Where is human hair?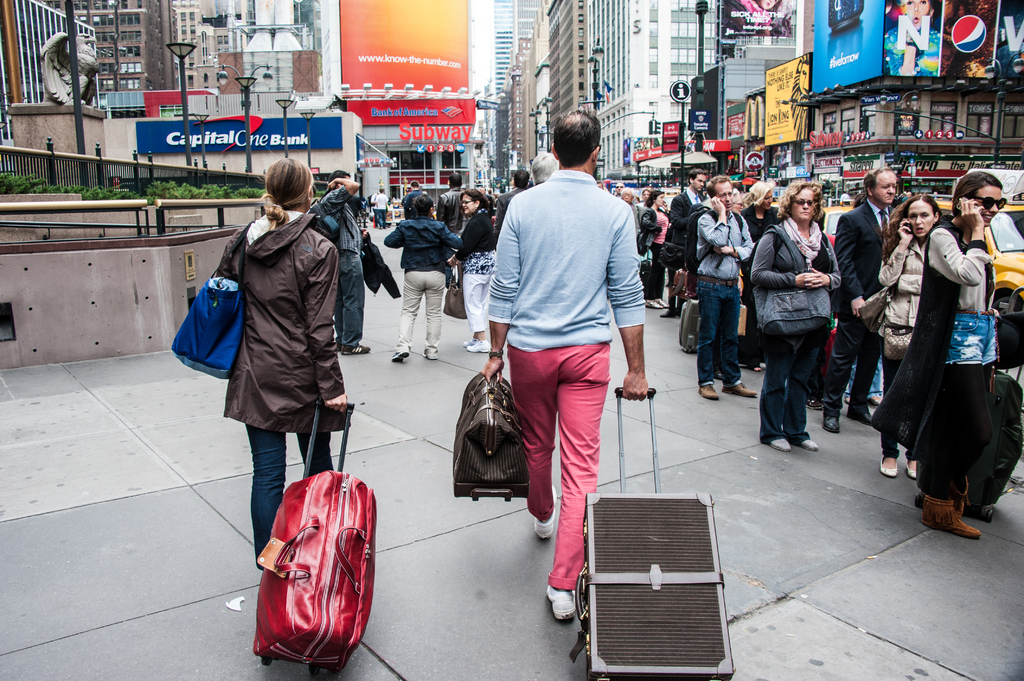
x1=328 y1=171 x2=351 y2=184.
